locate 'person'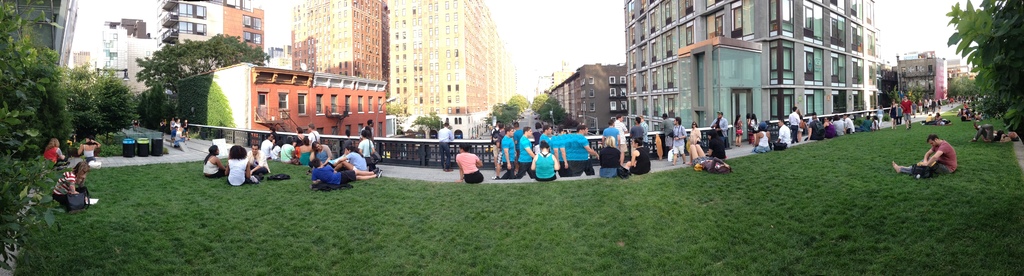
[175, 119, 181, 127]
